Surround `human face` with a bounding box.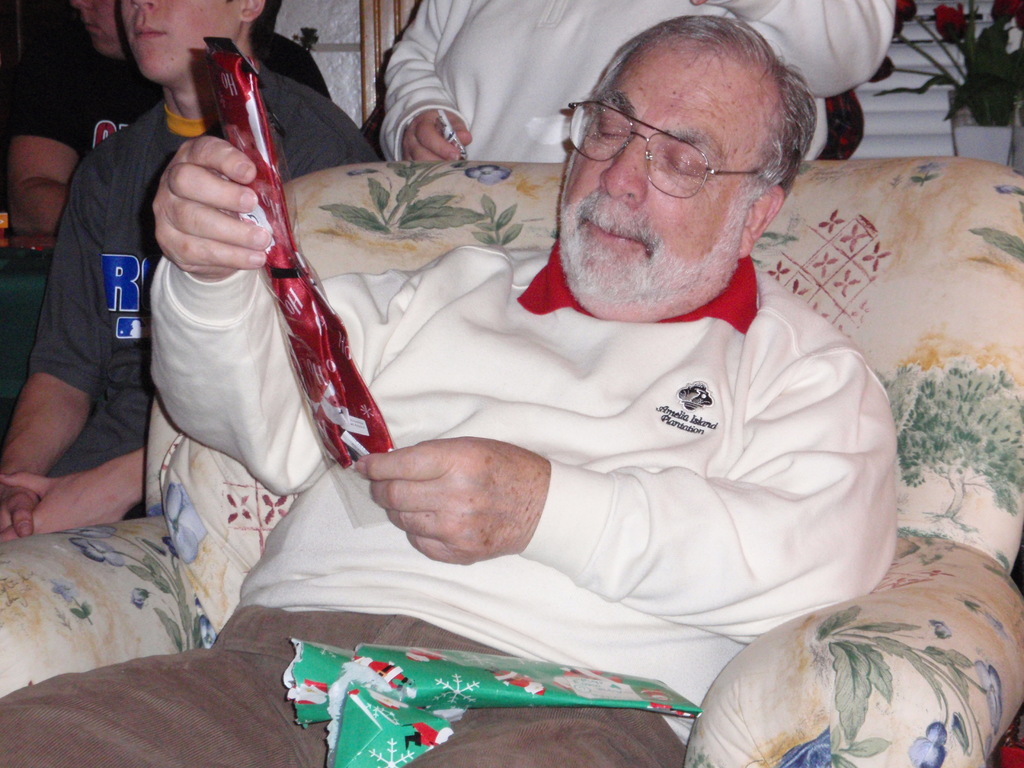
[123, 0, 241, 84].
